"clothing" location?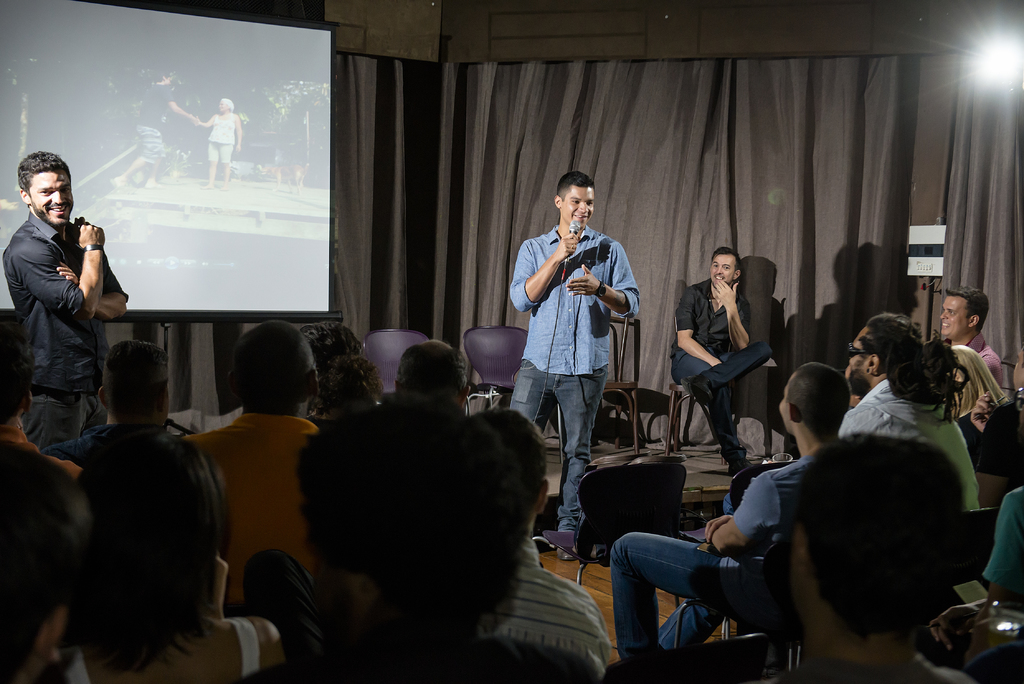
(236, 619, 586, 683)
